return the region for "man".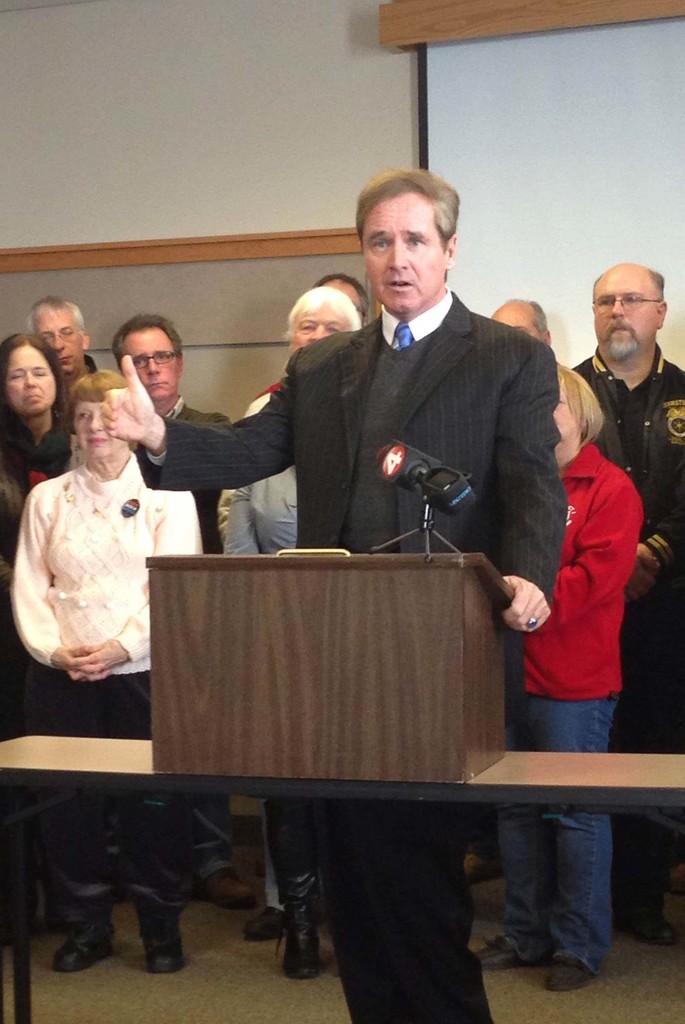
box=[566, 256, 684, 945].
